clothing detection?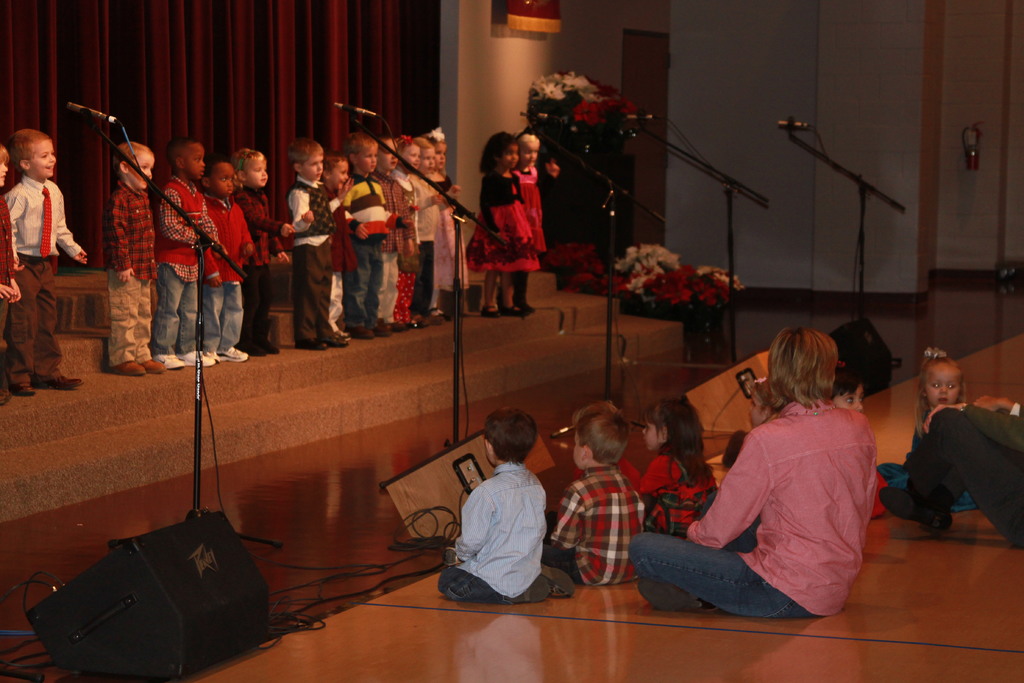
431,464,547,608
